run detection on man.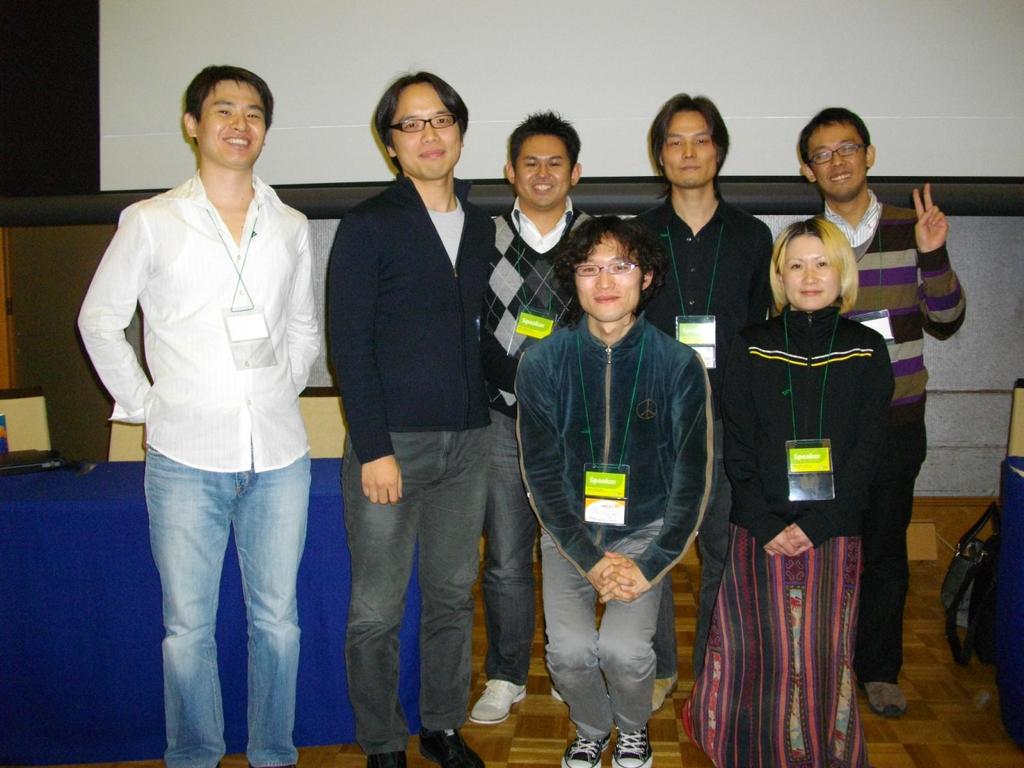
Result: locate(72, 58, 326, 767).
